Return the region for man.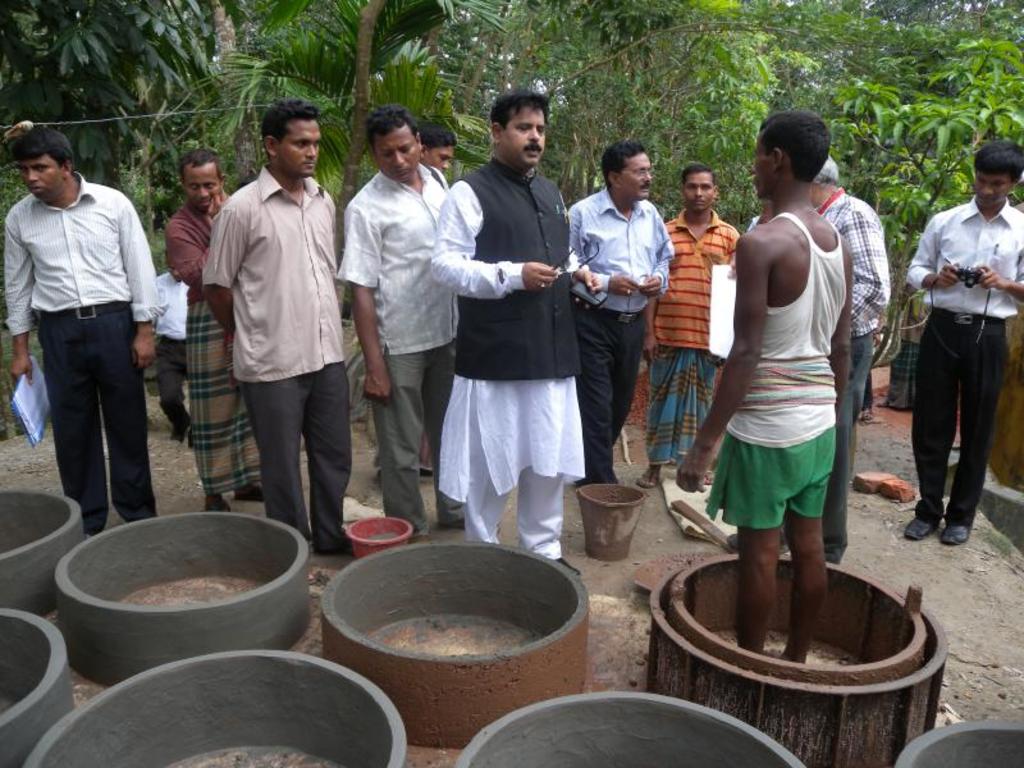
crop(568, 146, 676, 490).
